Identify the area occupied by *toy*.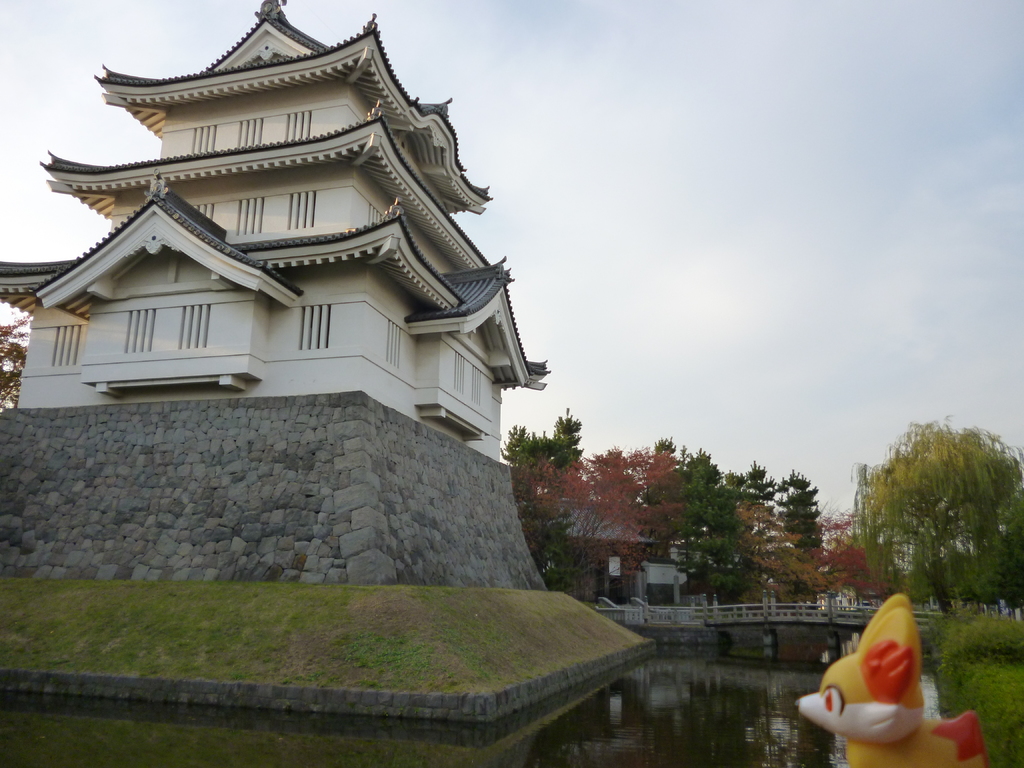
Area: 819, 611, 938, 765.
